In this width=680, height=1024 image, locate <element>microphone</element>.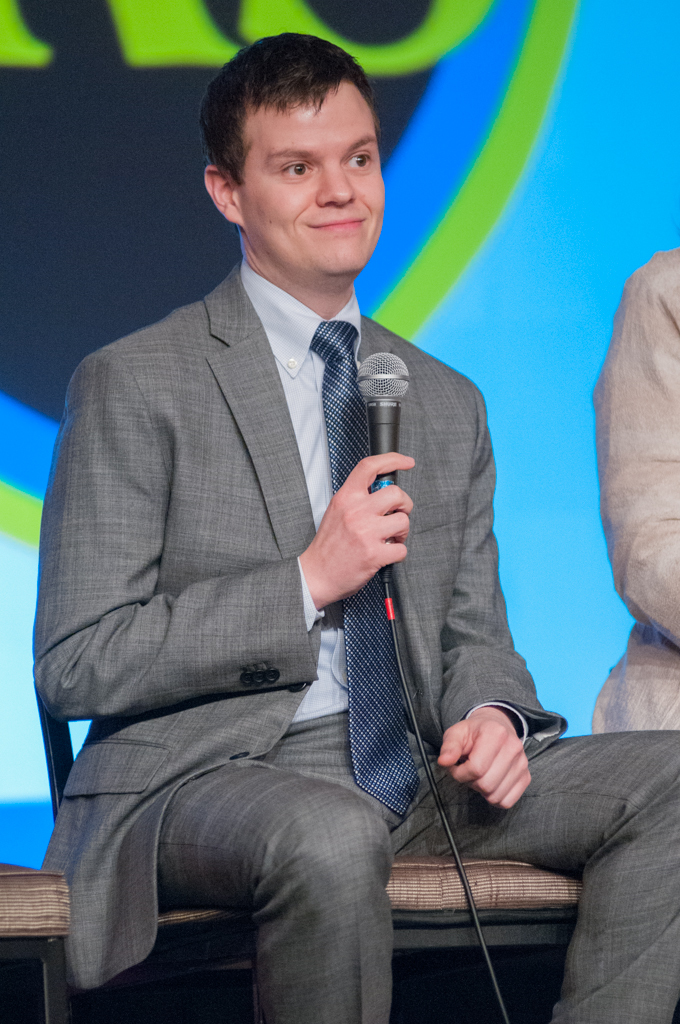
Bounding box: x1=358, y1=351, x2=410, y2=583.
